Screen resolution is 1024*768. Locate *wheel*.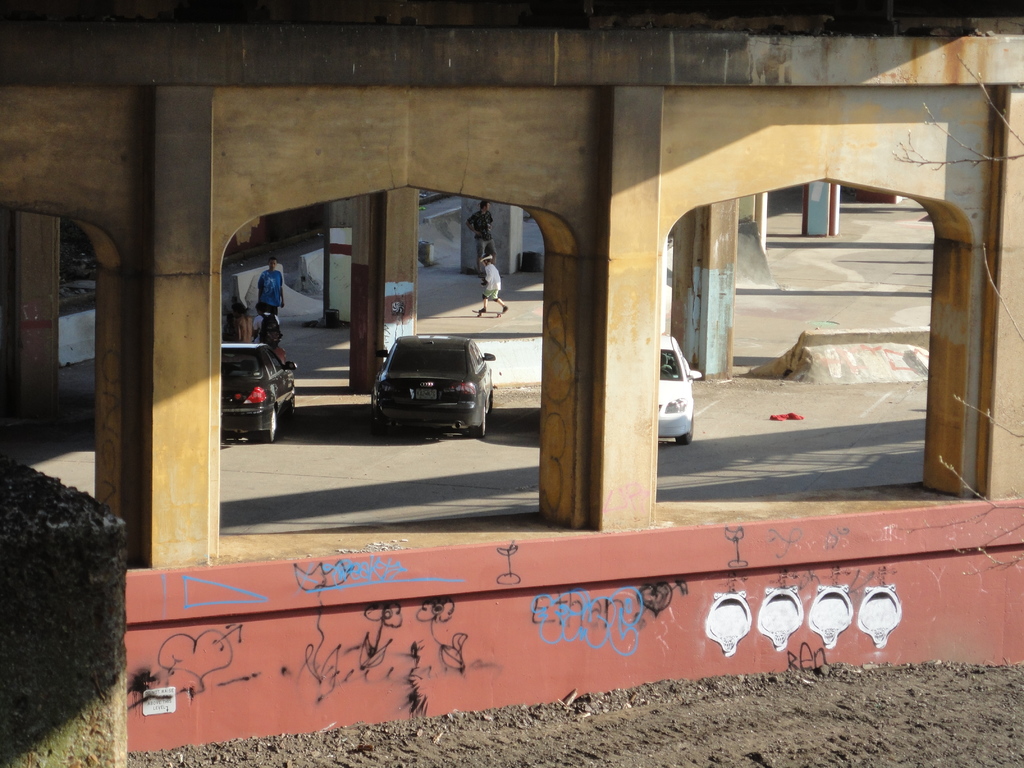
select_region(288, 388, 295, 415).
